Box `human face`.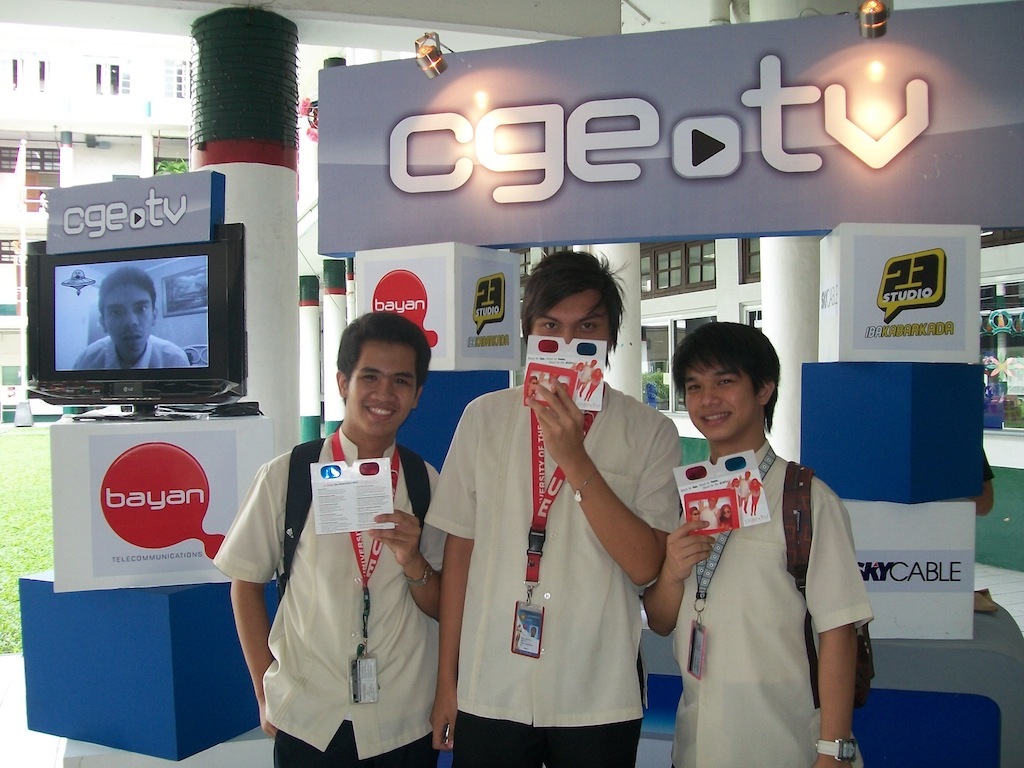
(687,367,758,437).
